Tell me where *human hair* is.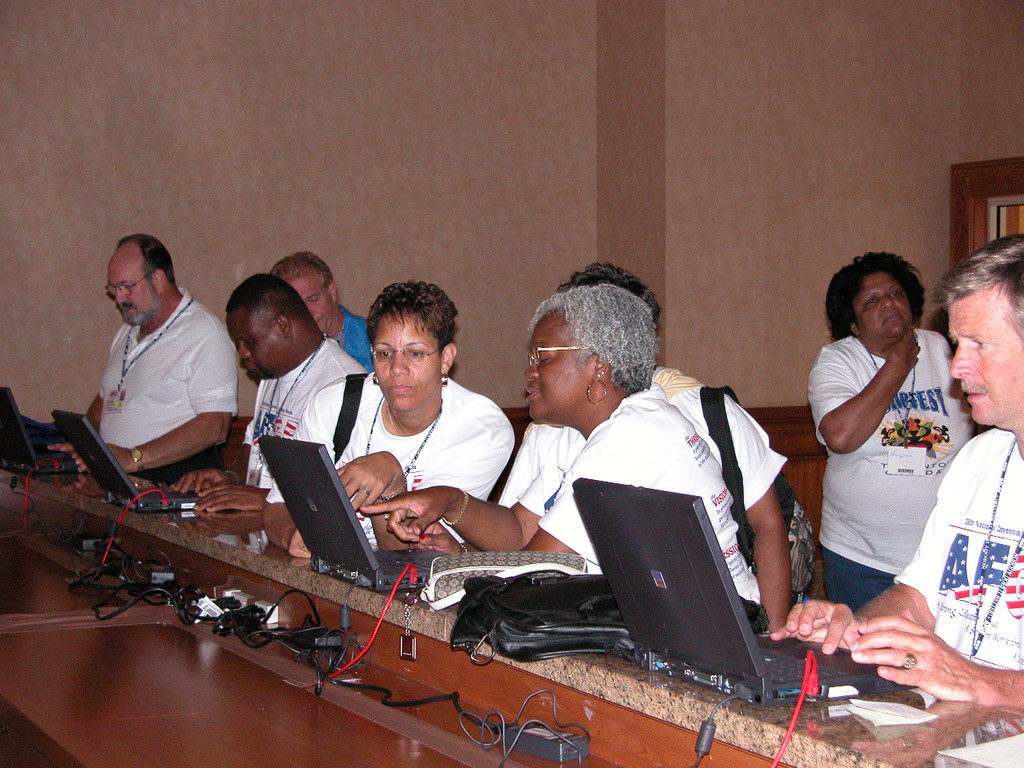
*human hair* is at <box>934,232,1023,341</box>.
